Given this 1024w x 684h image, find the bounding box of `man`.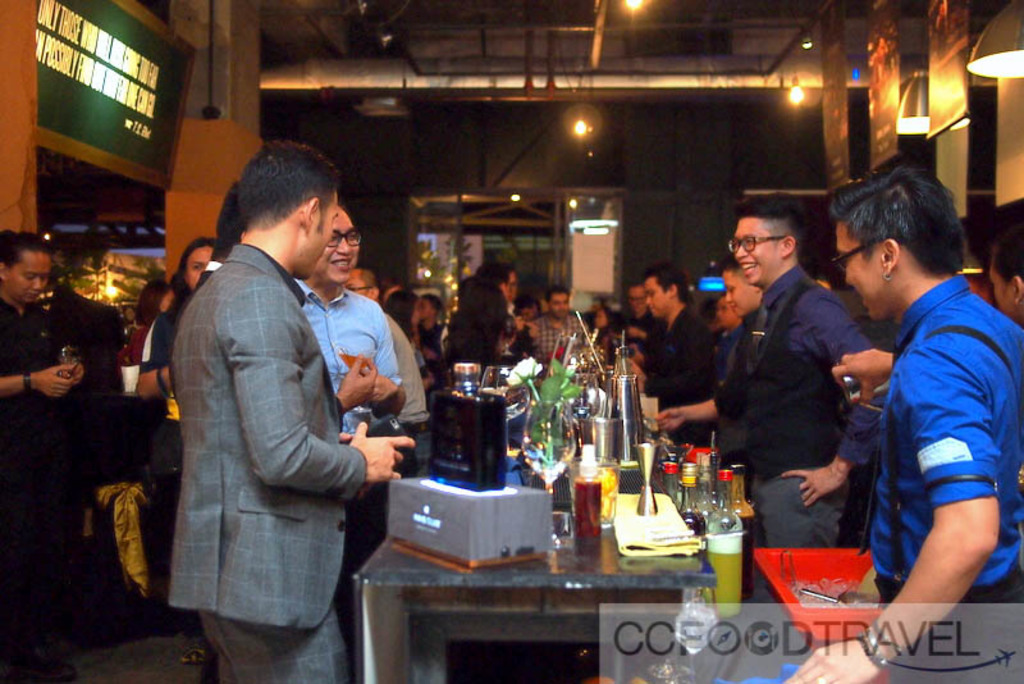
[left=987, top=197, right=1023, bottom=325].
